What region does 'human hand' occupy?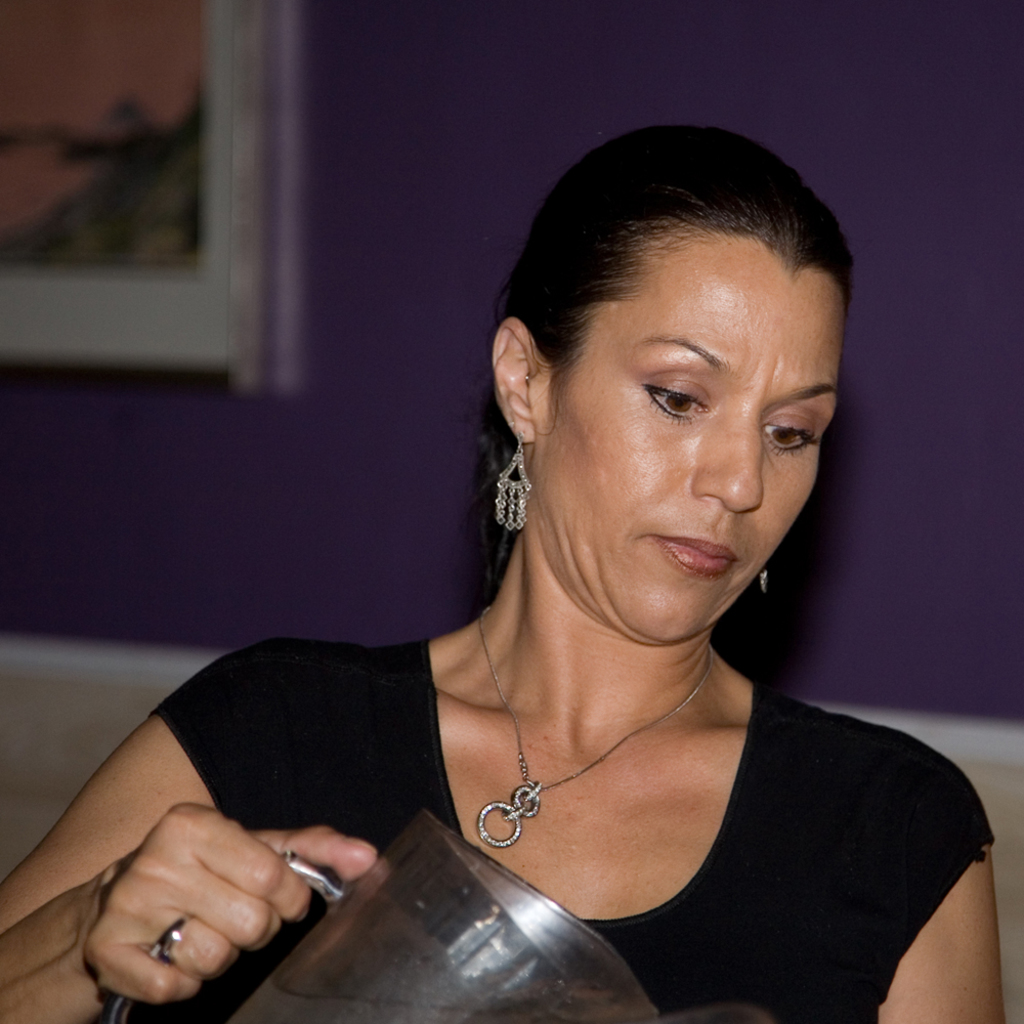
[90, 816, 360, 1017].
